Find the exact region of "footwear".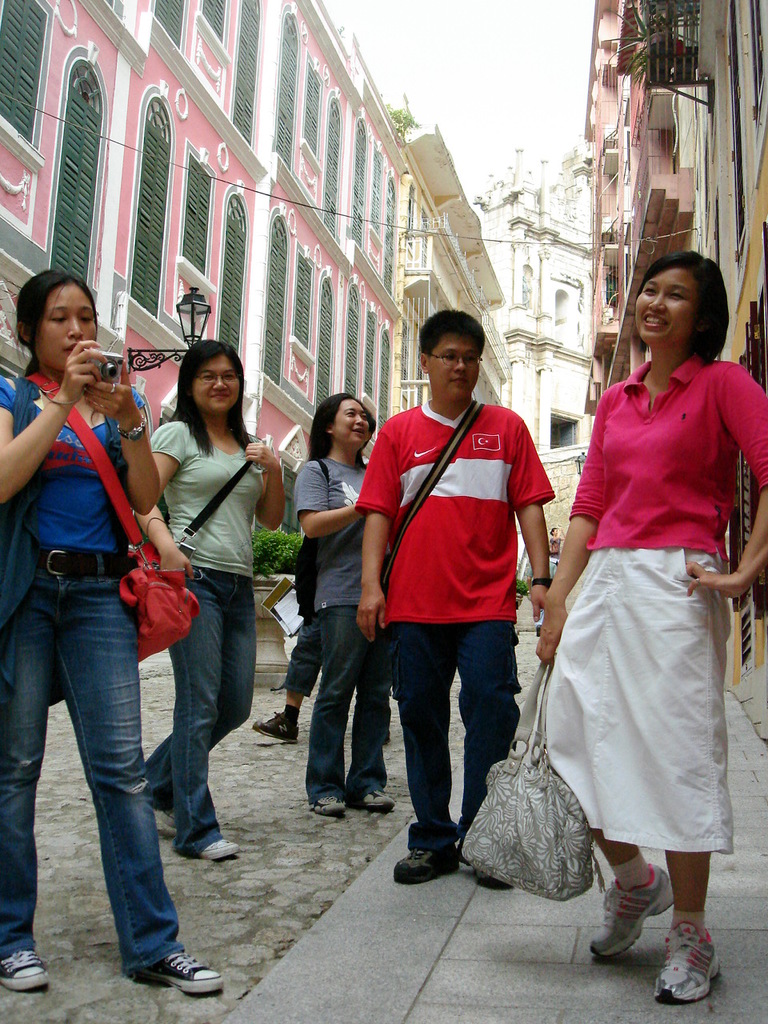
Exact region: locate(190, 845, 235, 867).
